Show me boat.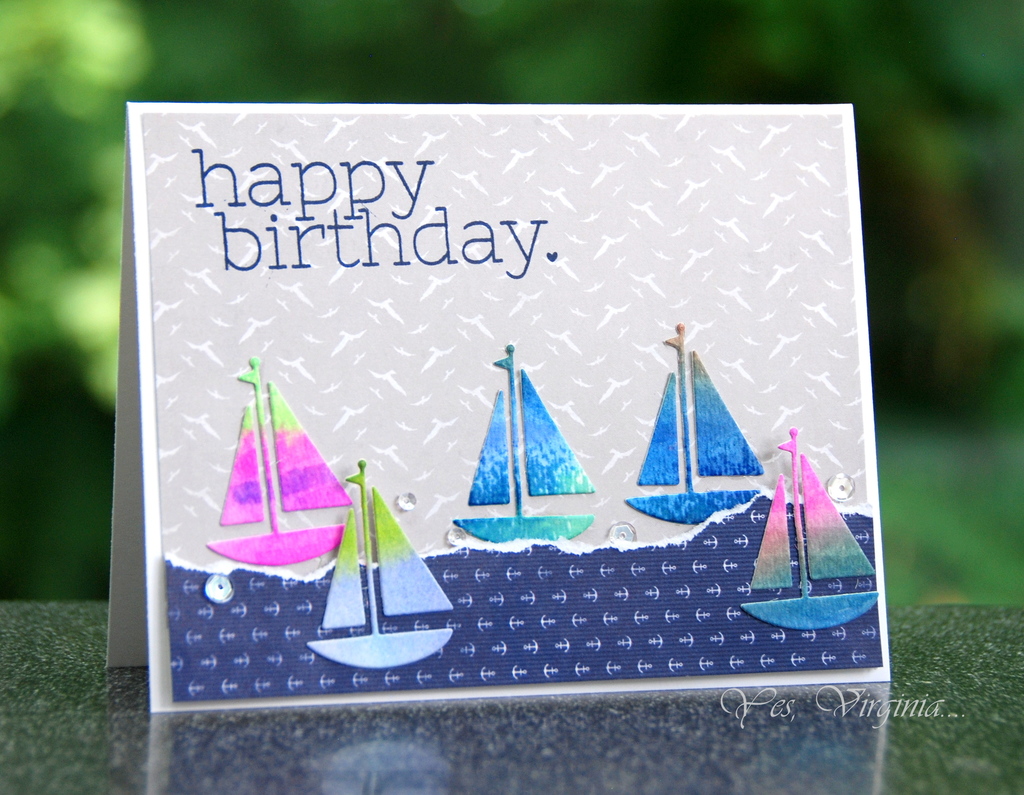
boat is here: <bbox>191, 355, 354, 574</bbox>.
